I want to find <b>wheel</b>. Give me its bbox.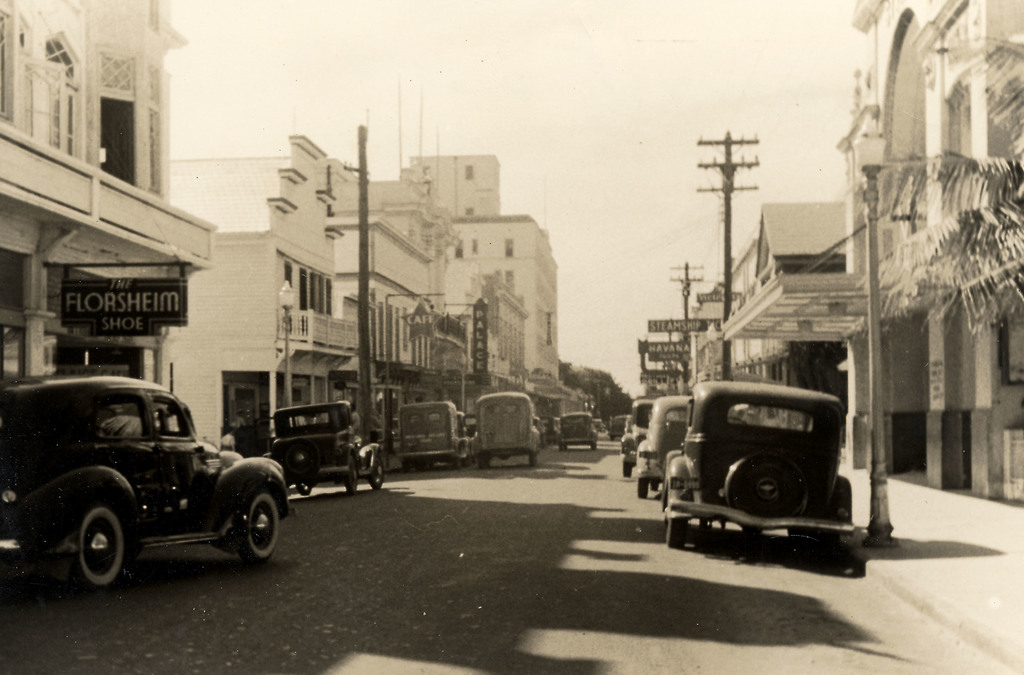
l=455, t=449, r=461, b=470.
